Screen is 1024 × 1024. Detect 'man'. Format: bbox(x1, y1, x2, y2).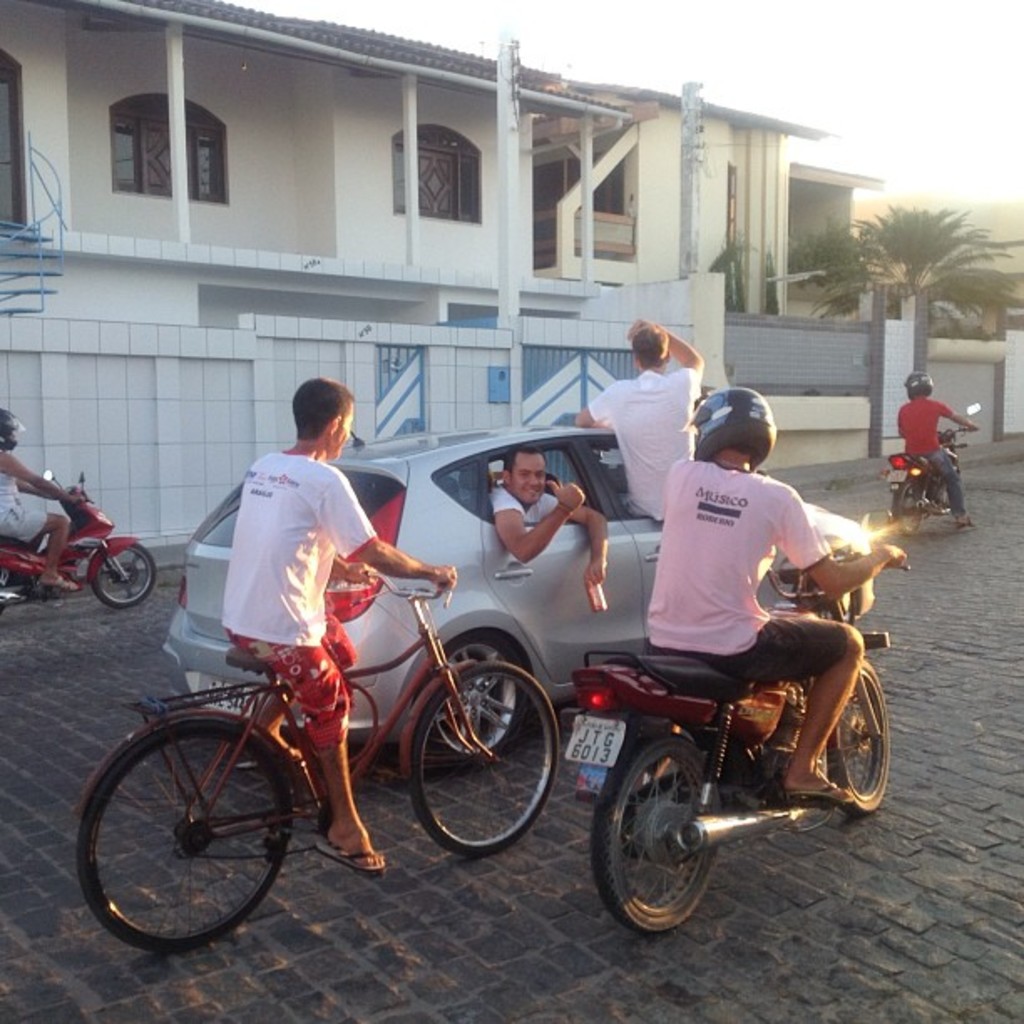
bbox(224, 376, 460, 867).
